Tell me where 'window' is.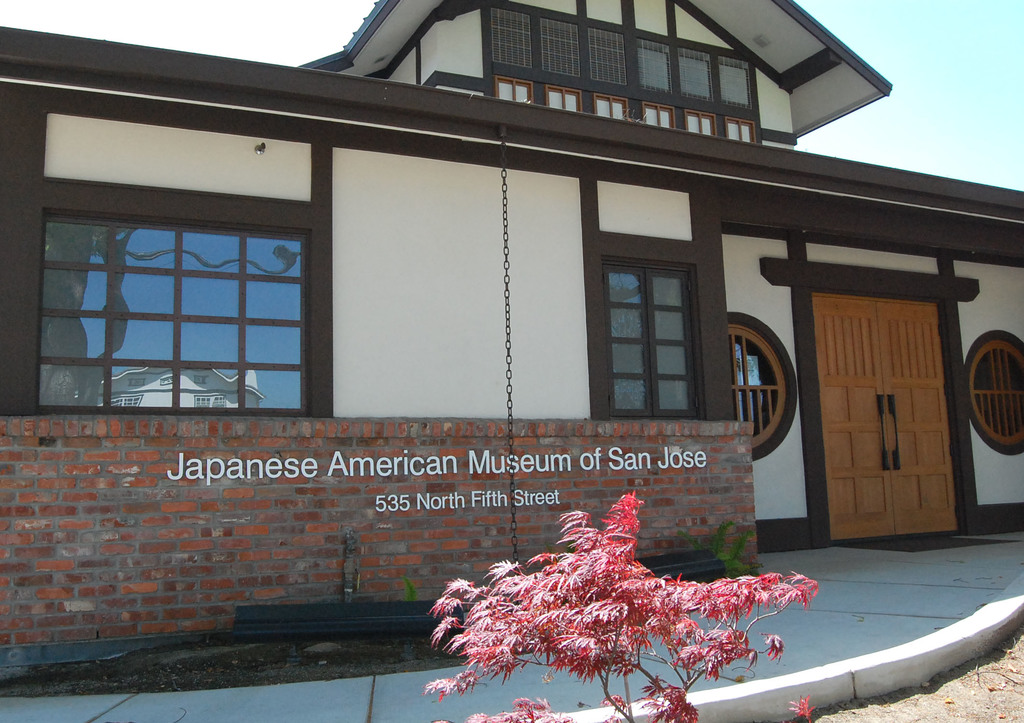
'window' is at [585, 28, 626, 88].
